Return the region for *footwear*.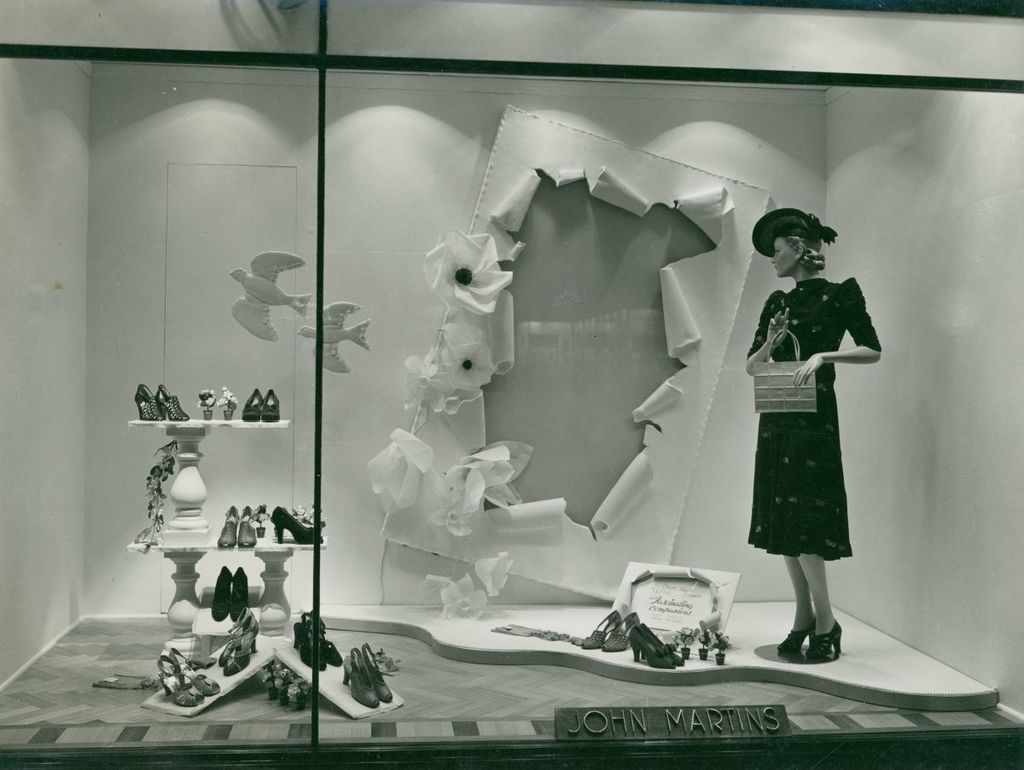
<box>639,621,686,668</box>.
